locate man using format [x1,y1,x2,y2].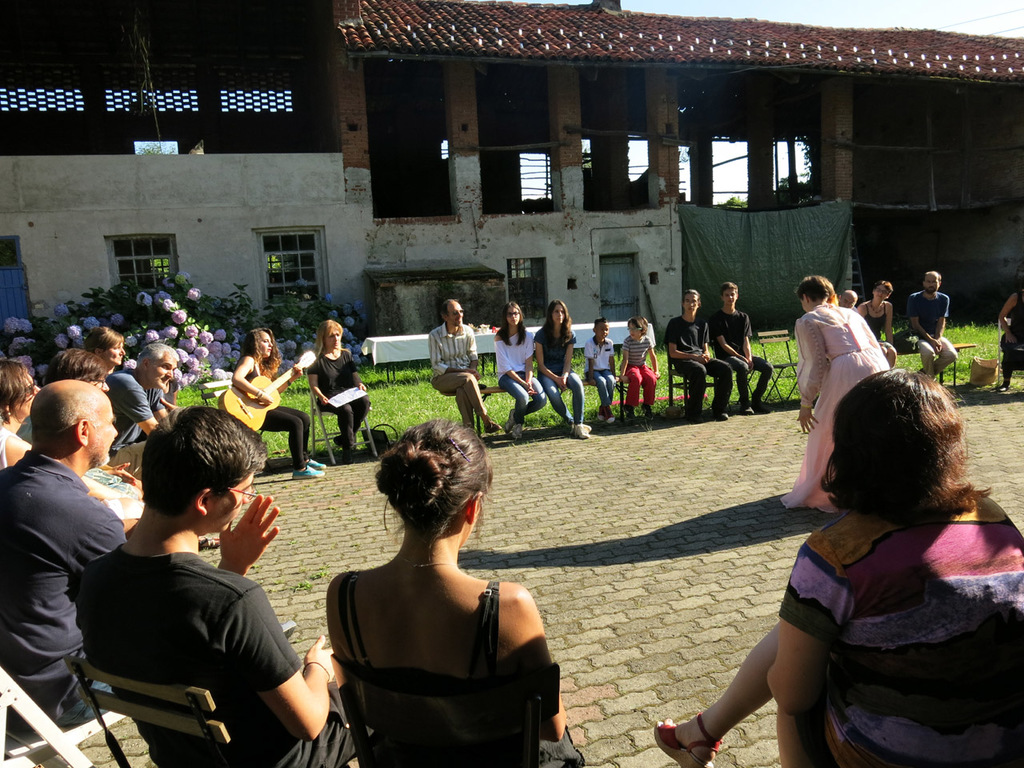
[75,405,359,767].
